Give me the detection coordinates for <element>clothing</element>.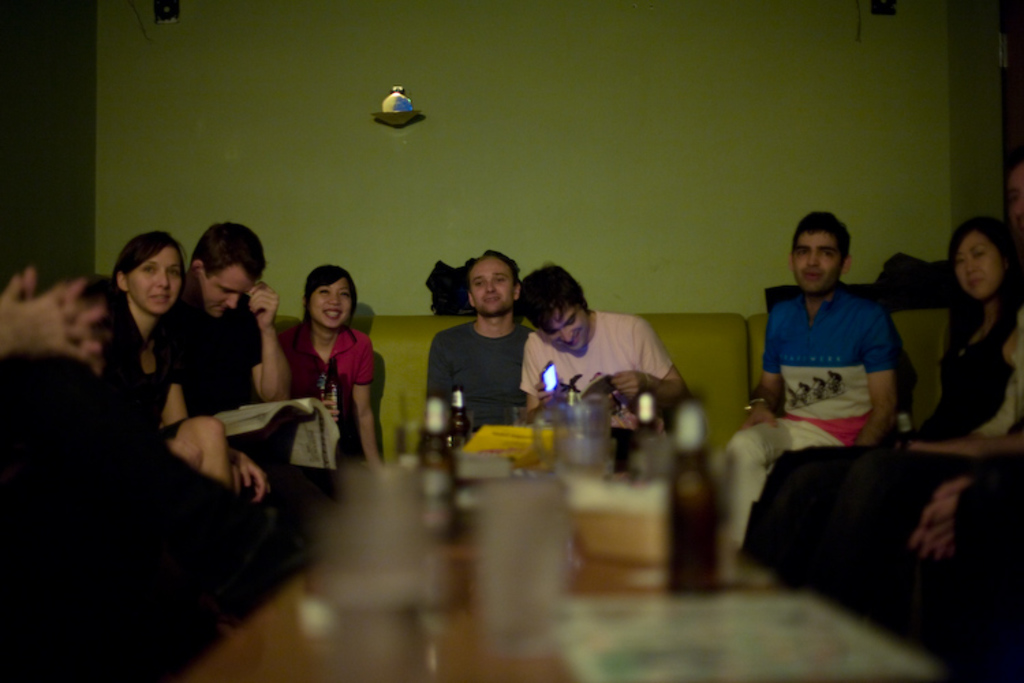
[762, 295, 896, 449].
